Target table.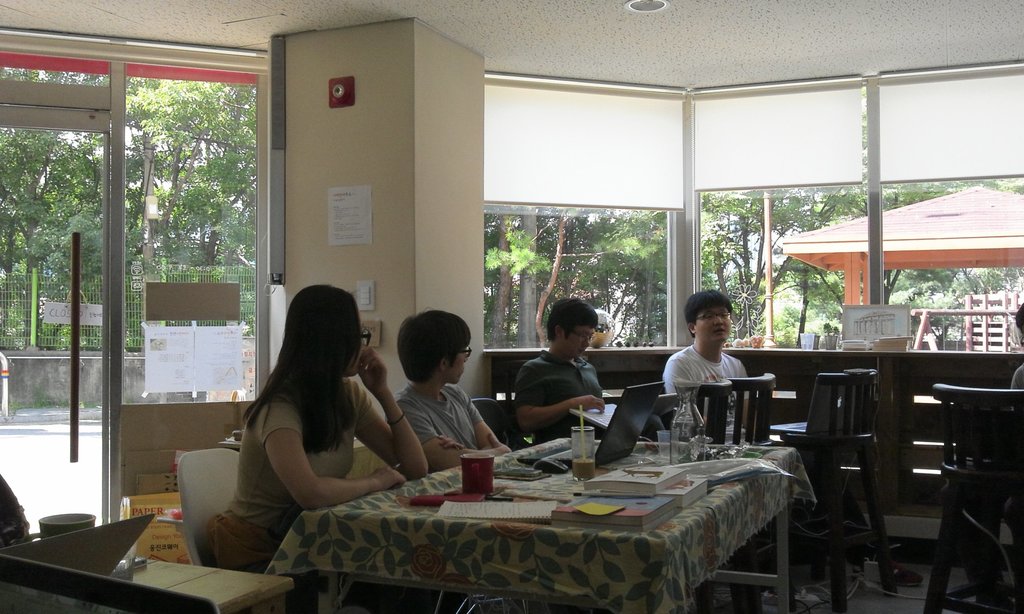
Target region: (249, 435, 808, 608).
